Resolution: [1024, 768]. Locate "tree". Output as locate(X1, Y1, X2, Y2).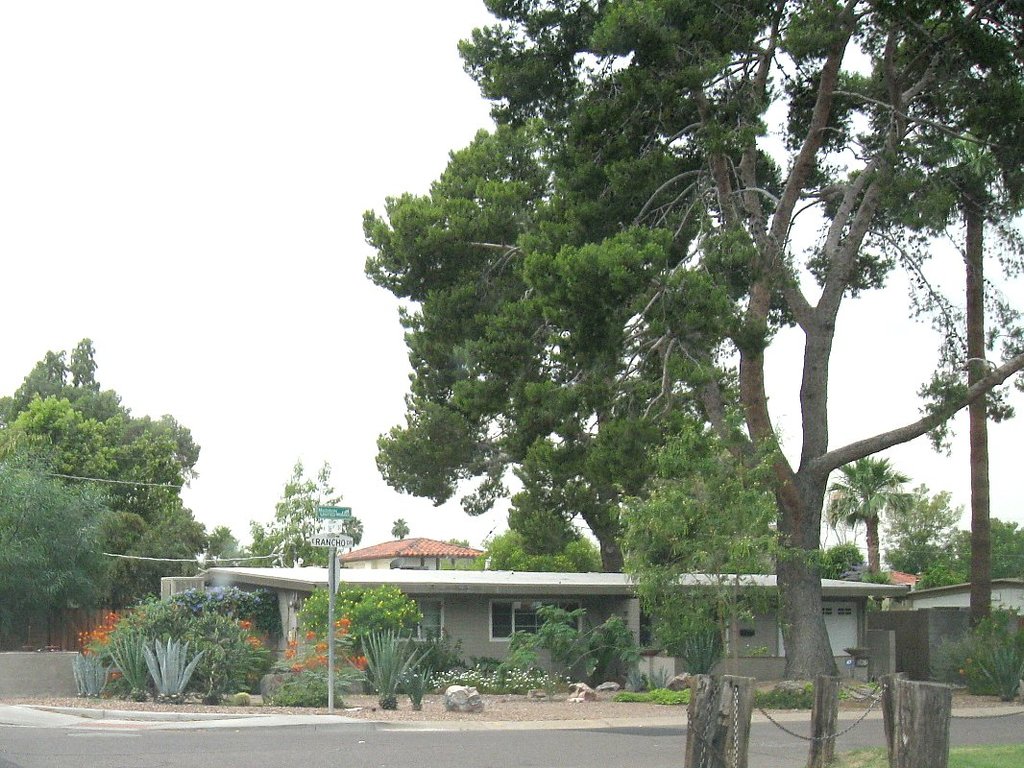
locate(256, 452, 358, 574).
